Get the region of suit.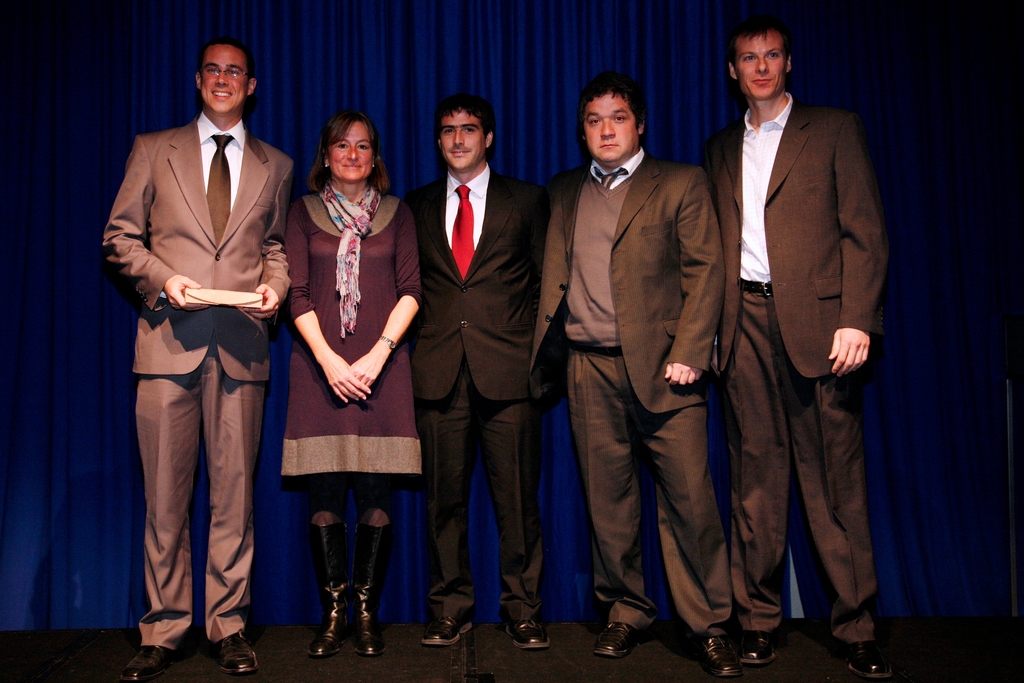
x1=524 y1=146 x2=728 y2=628.
